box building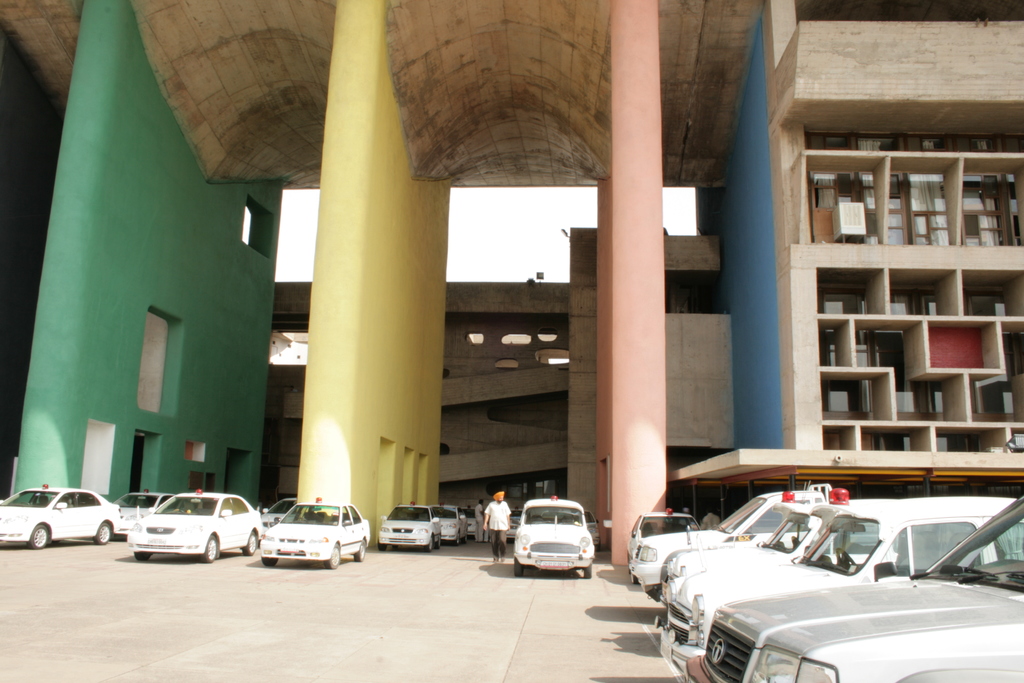
[x1=0, y1=0, x2=1023, y2=552]
